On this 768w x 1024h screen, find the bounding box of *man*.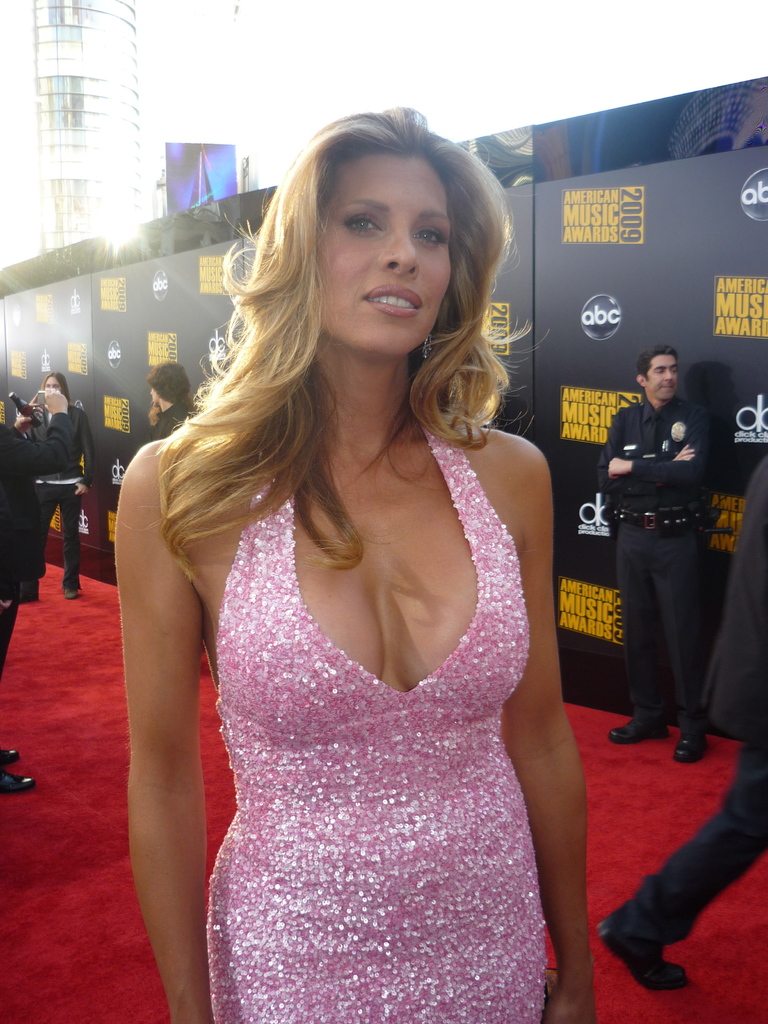
Bounding box: box(0, 387, 39, 801).
